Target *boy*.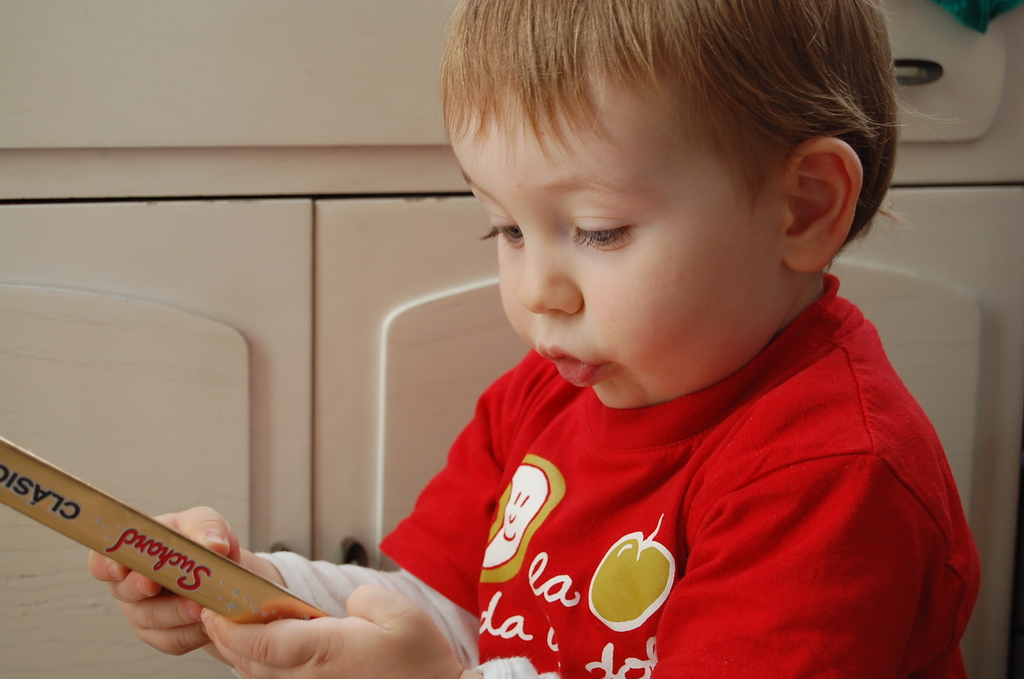
Target region: <bbox>88, 0, 986, 678</bbox>.
